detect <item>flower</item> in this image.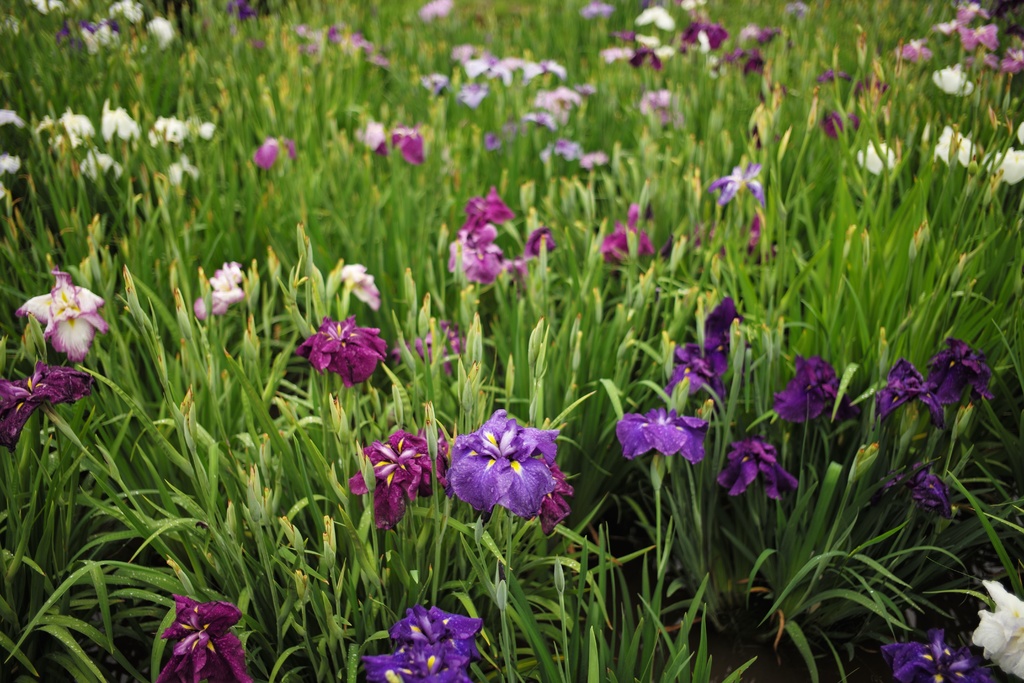
Detection: left=774, top=360, right=845, bottom=431.
